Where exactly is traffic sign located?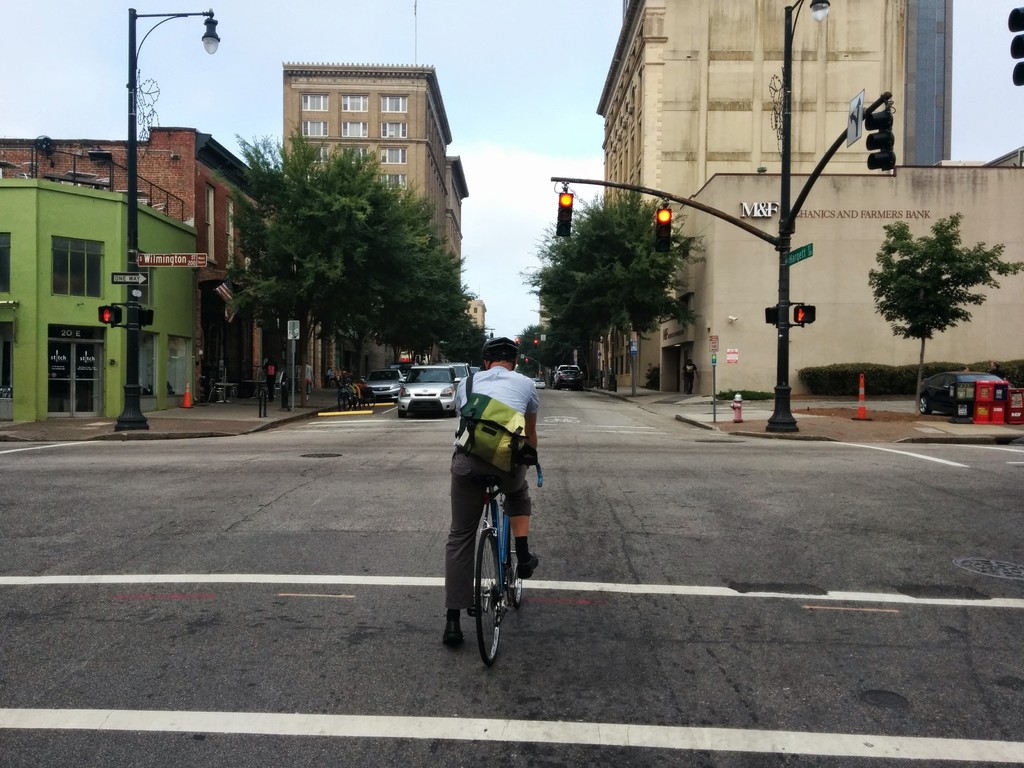
Its bounding box is (96,304,118,325).
